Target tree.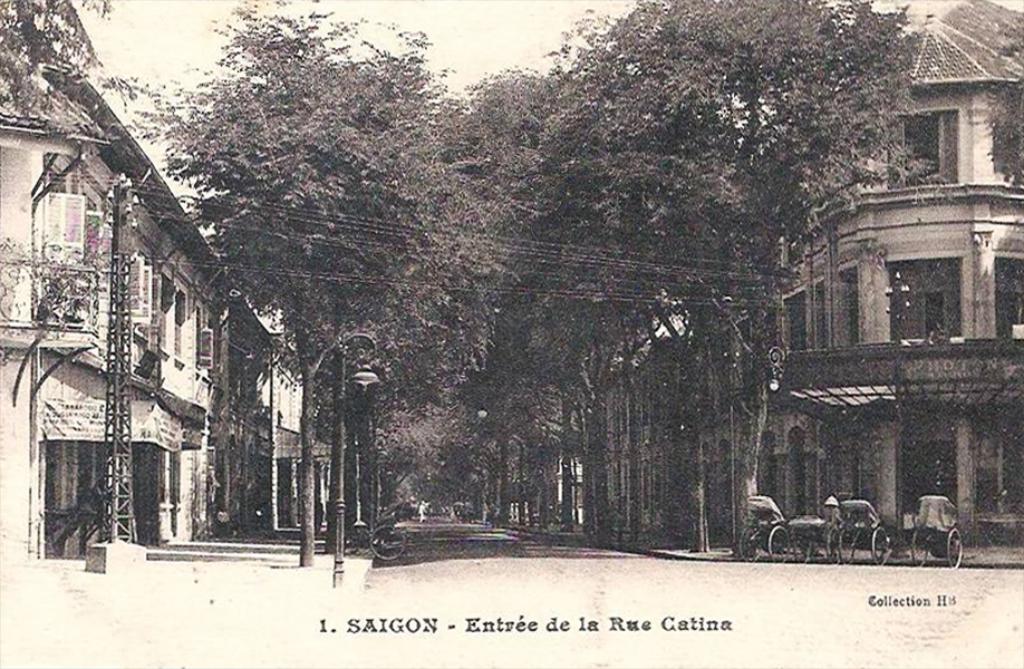
Target region: (144, 25, 500, 486).
